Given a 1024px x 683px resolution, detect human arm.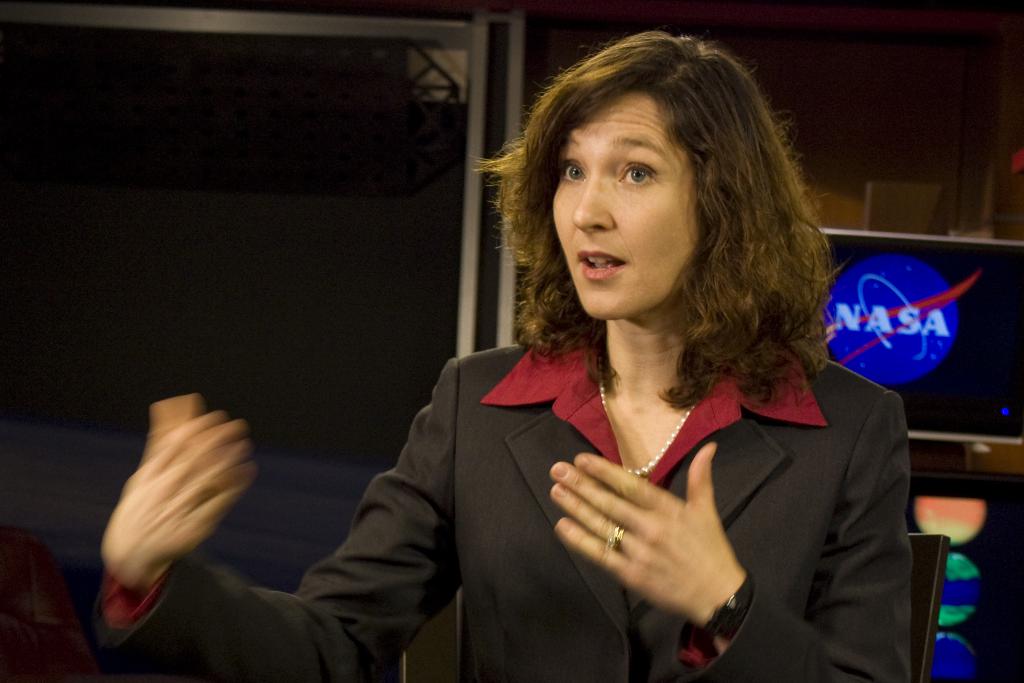
l=102, t=393, r=454, b=670.
